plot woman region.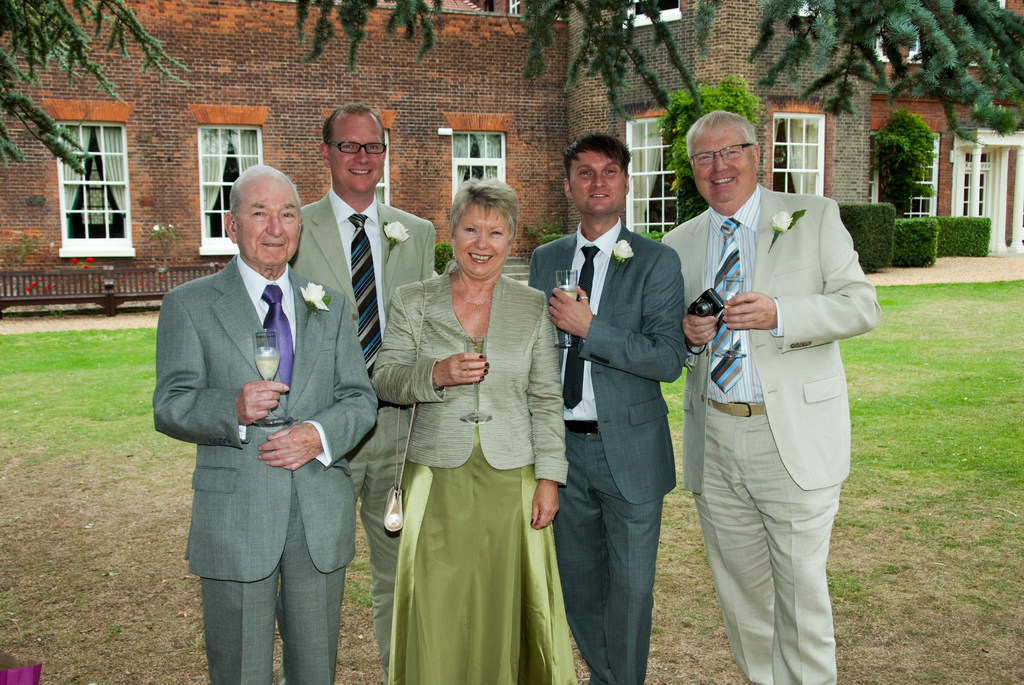
Plotted at (x1=376, y1=170, x2=555, y2=684).
